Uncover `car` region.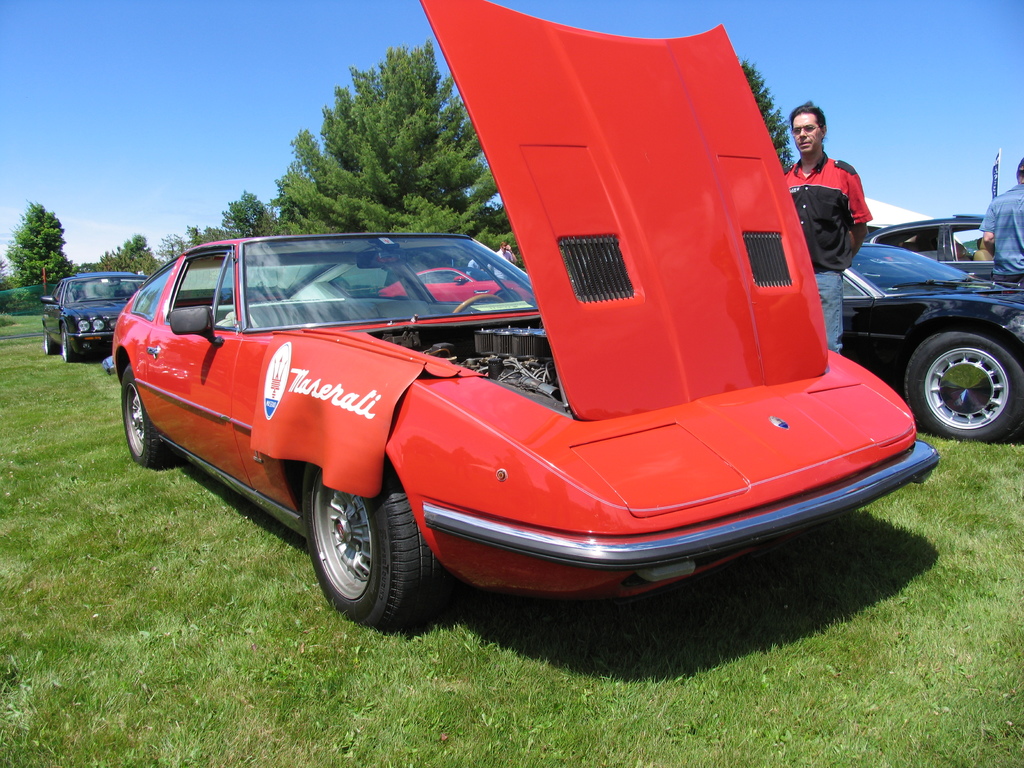
Uncovered: (103, 0, 940, 628).
